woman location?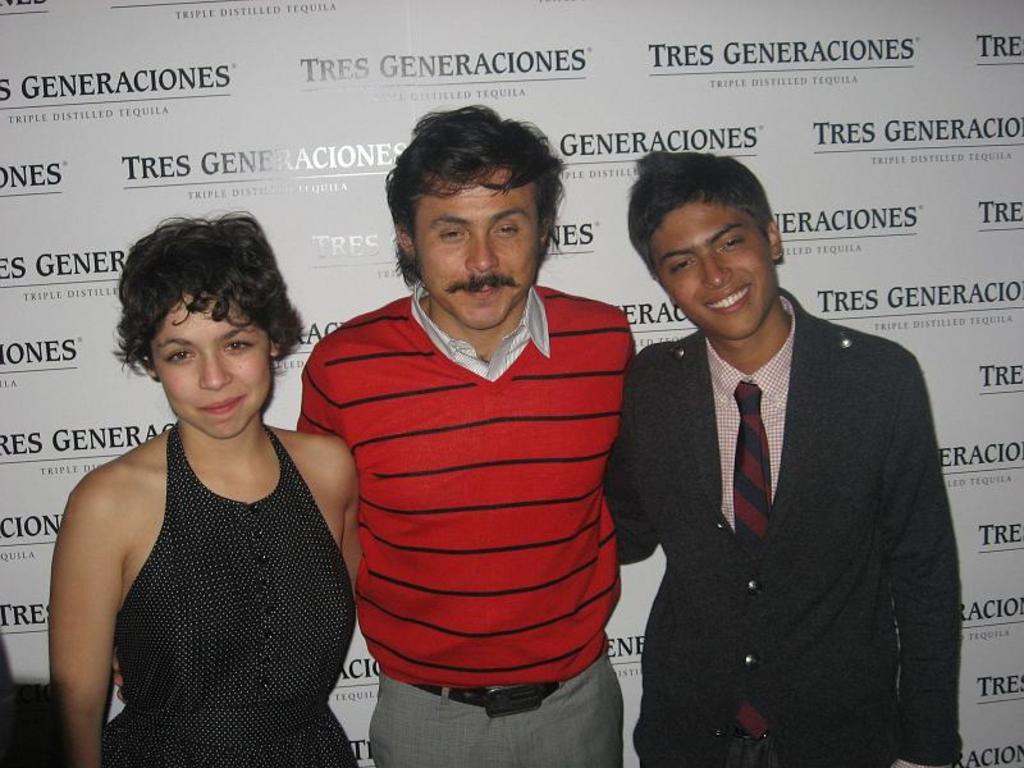
rect(33, 211, 379, 755)
